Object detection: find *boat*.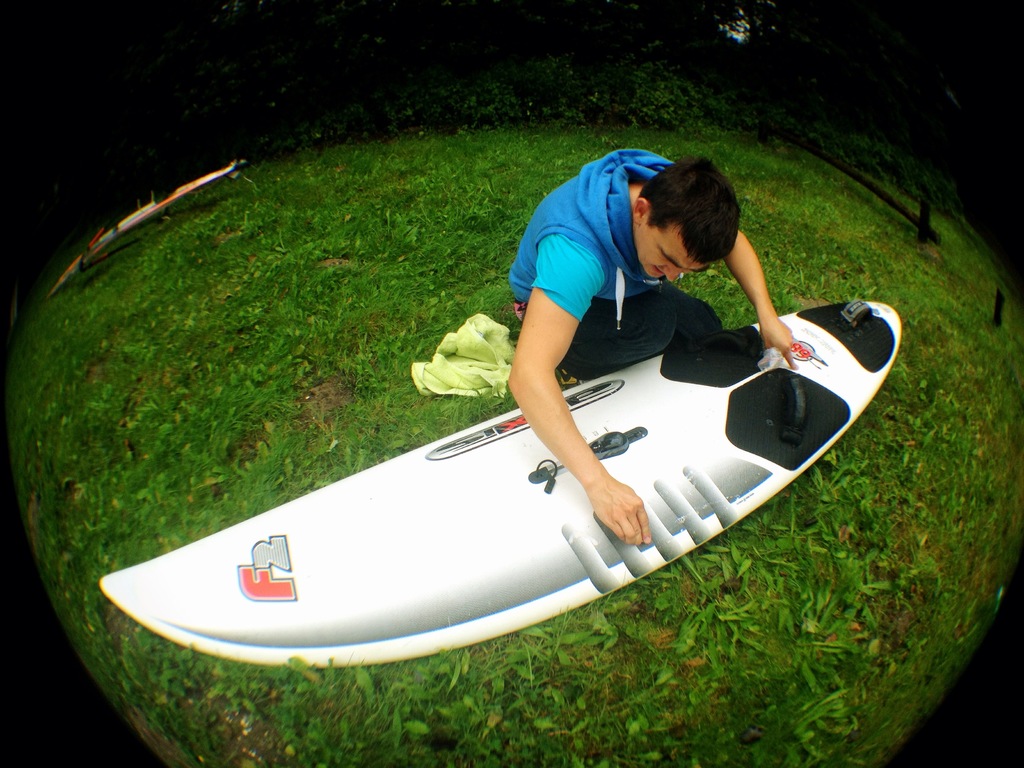
bbox=(210, 270, 882, 667).
